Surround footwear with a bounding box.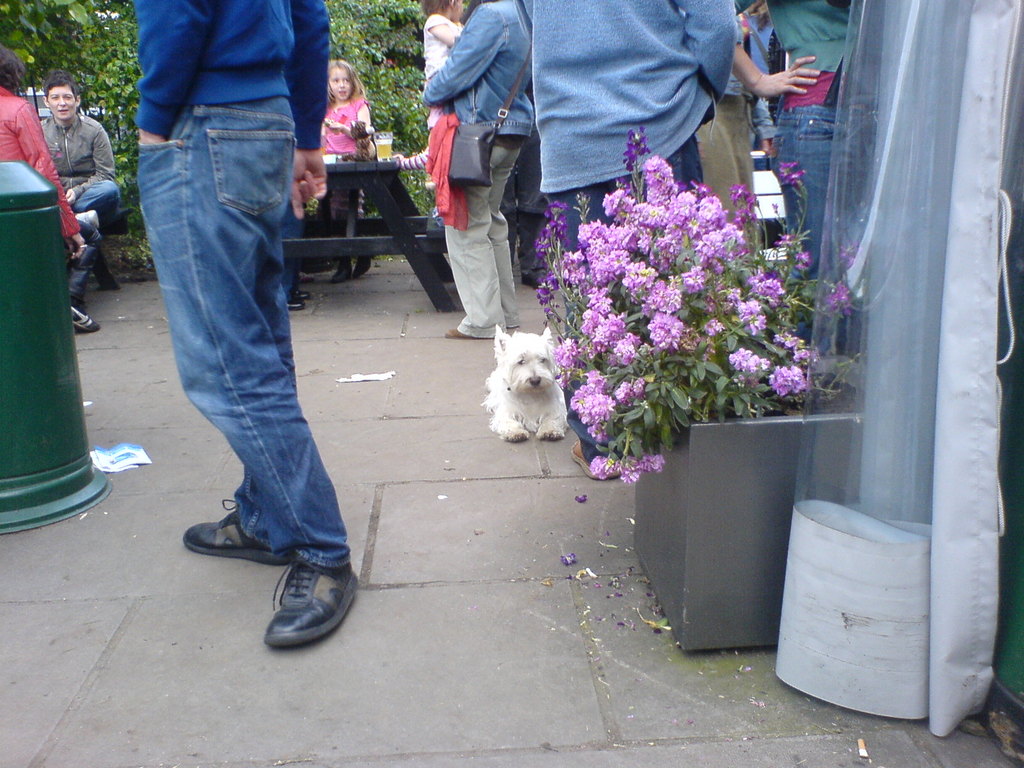
crop(332, 265, 351, 281).
